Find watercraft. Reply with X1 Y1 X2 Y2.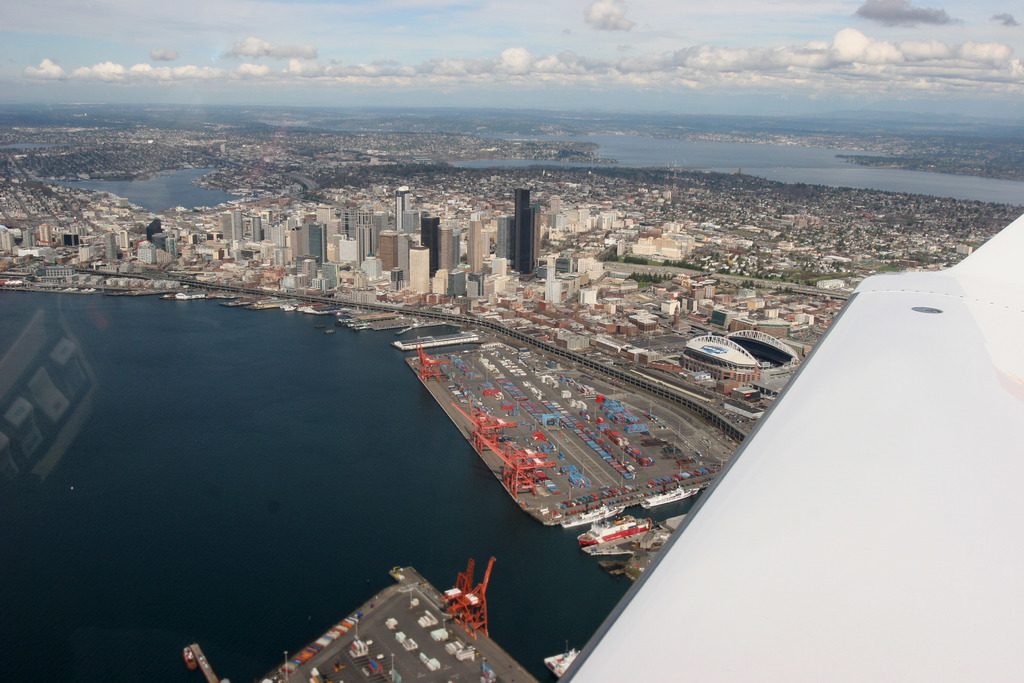
173 294 187 300.
